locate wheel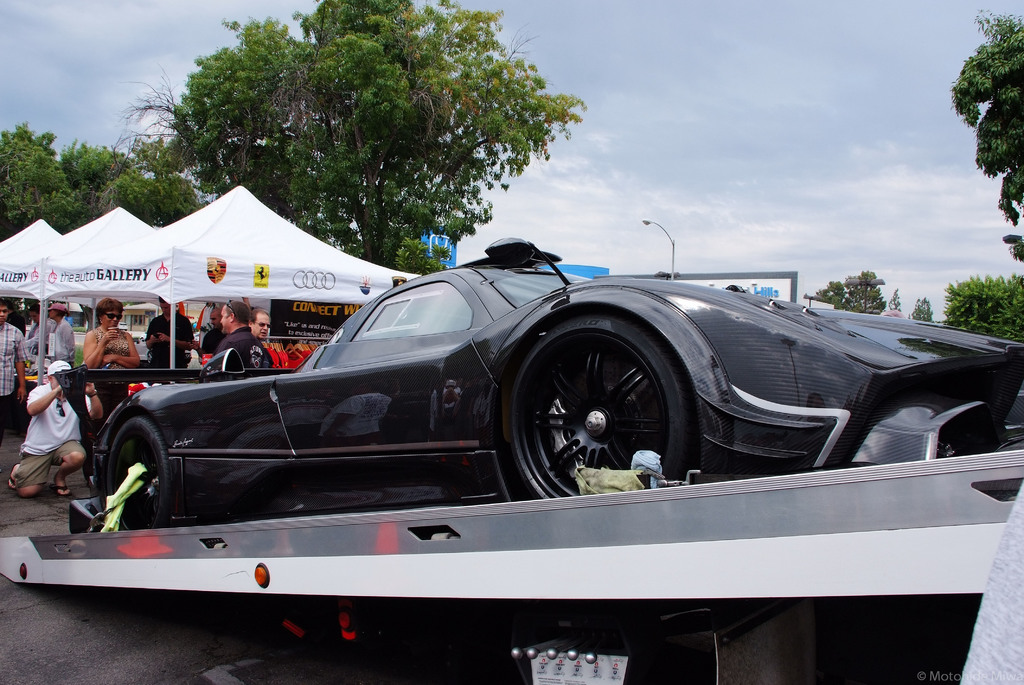
rect(109, 415, 182, 526)
